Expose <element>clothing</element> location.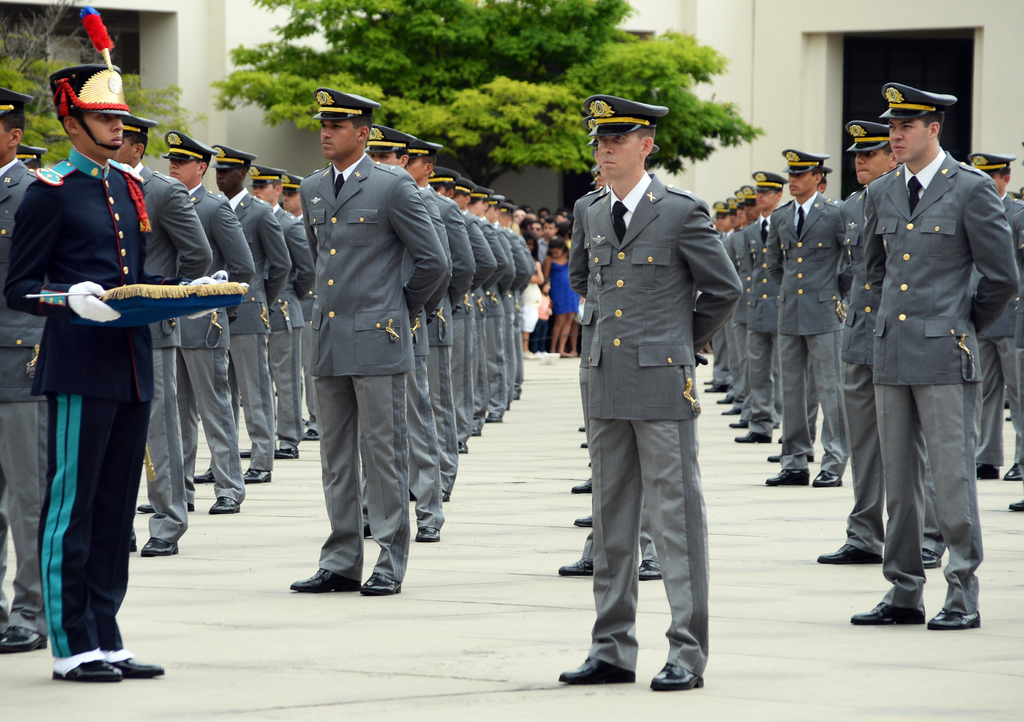
Exposed at (left=496, top=223, right=531, bottom=380).
